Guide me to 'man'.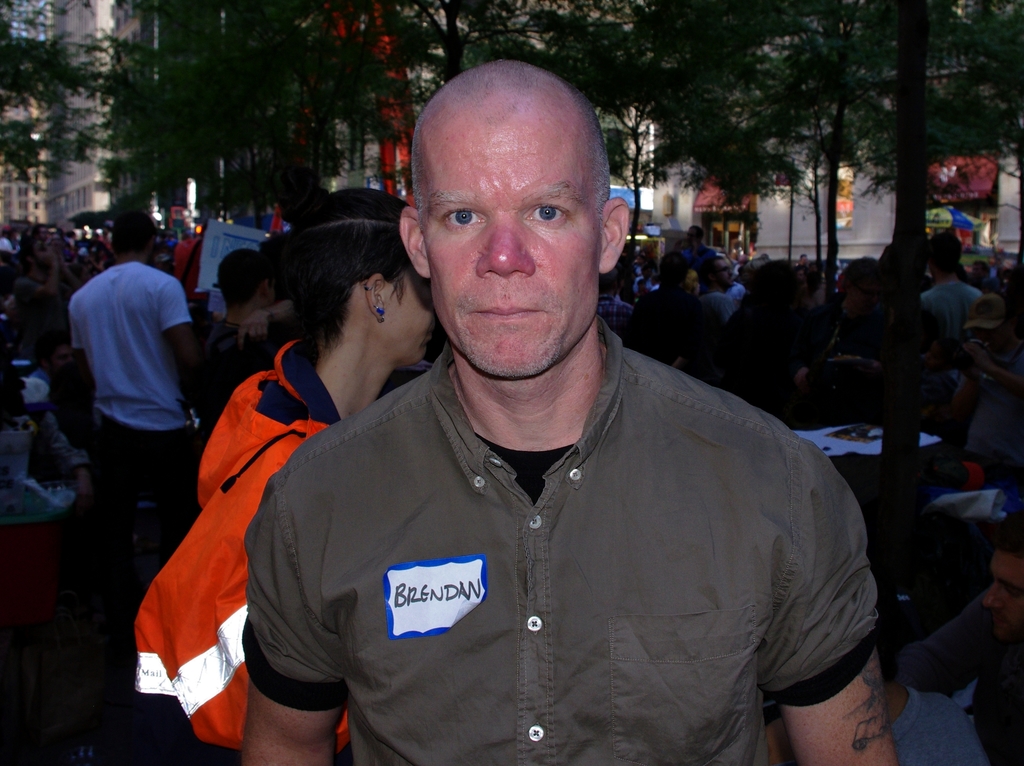
Guidance: (687, 229, 712, 263).
